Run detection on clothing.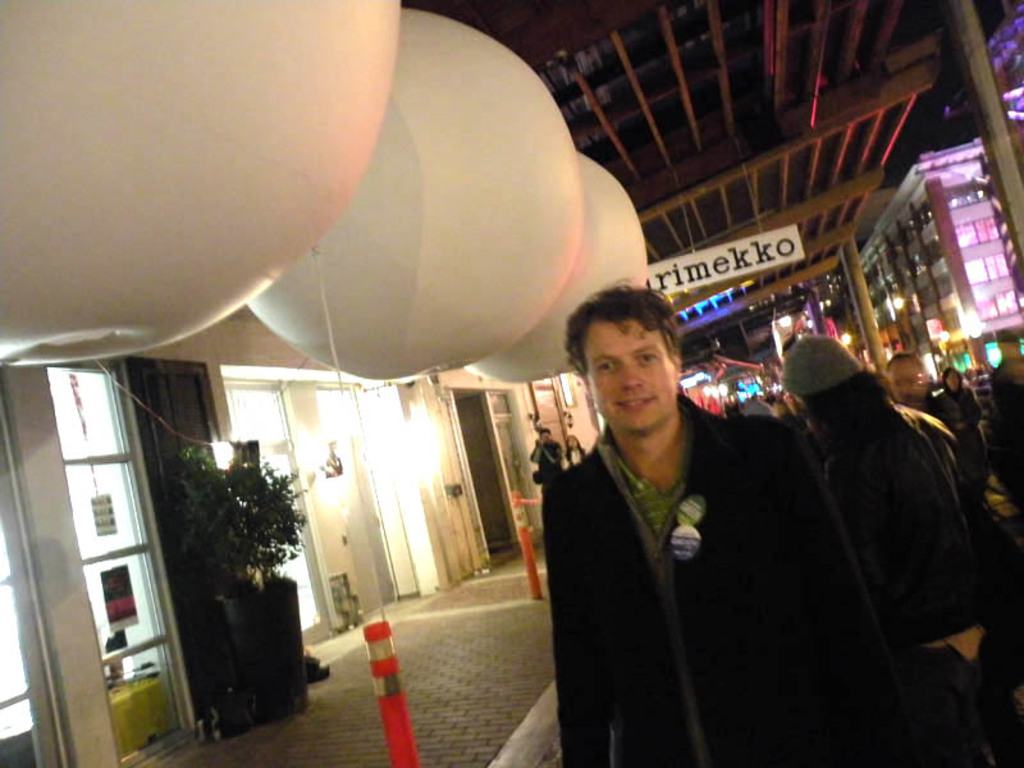
Result: bbox(564, 448, 585, 463).
